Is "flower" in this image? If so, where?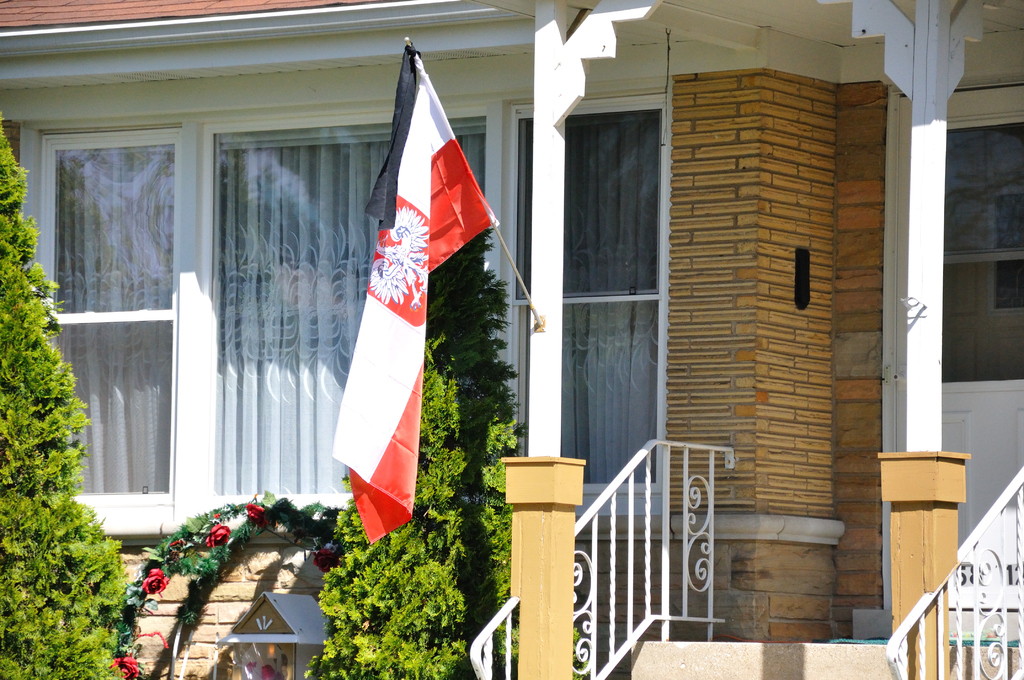
Yes, at 211 523 235 555.
